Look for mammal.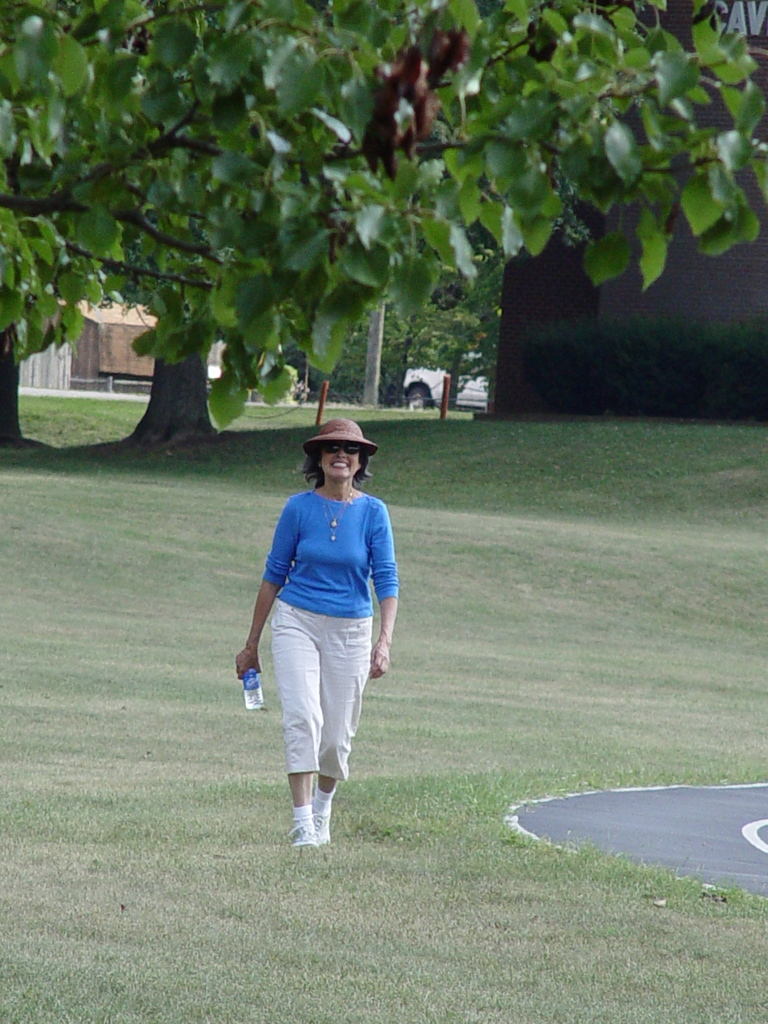
Found: <region>239, 411, 400, 840</region>.
